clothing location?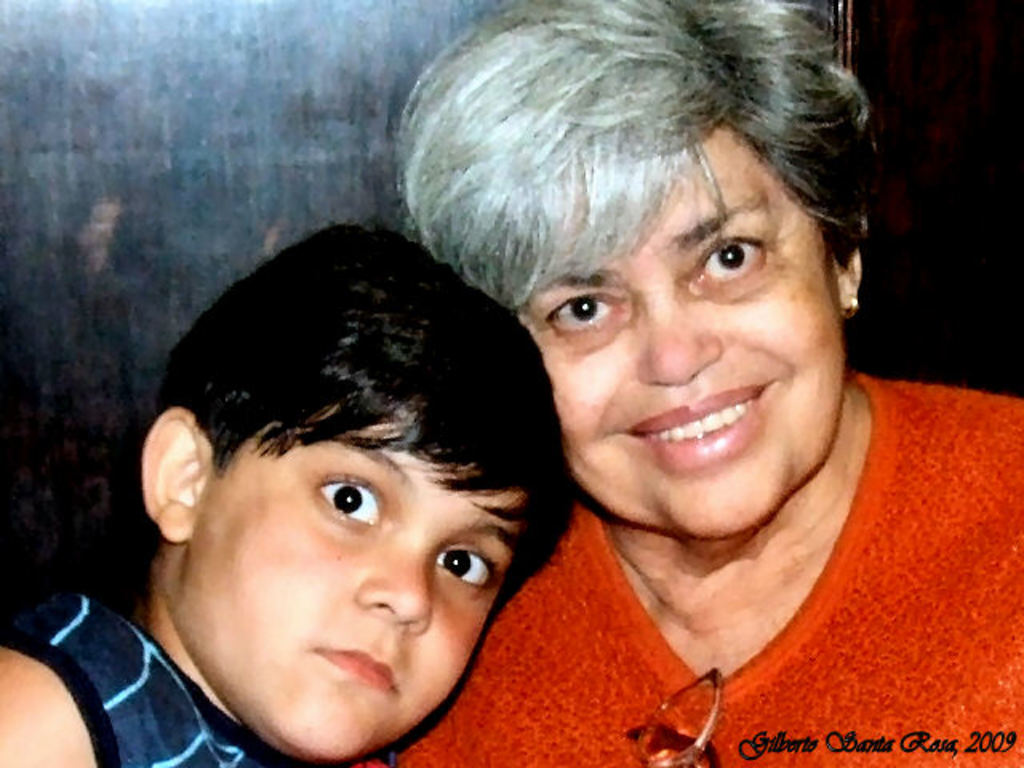
6, 598, 306, 766
